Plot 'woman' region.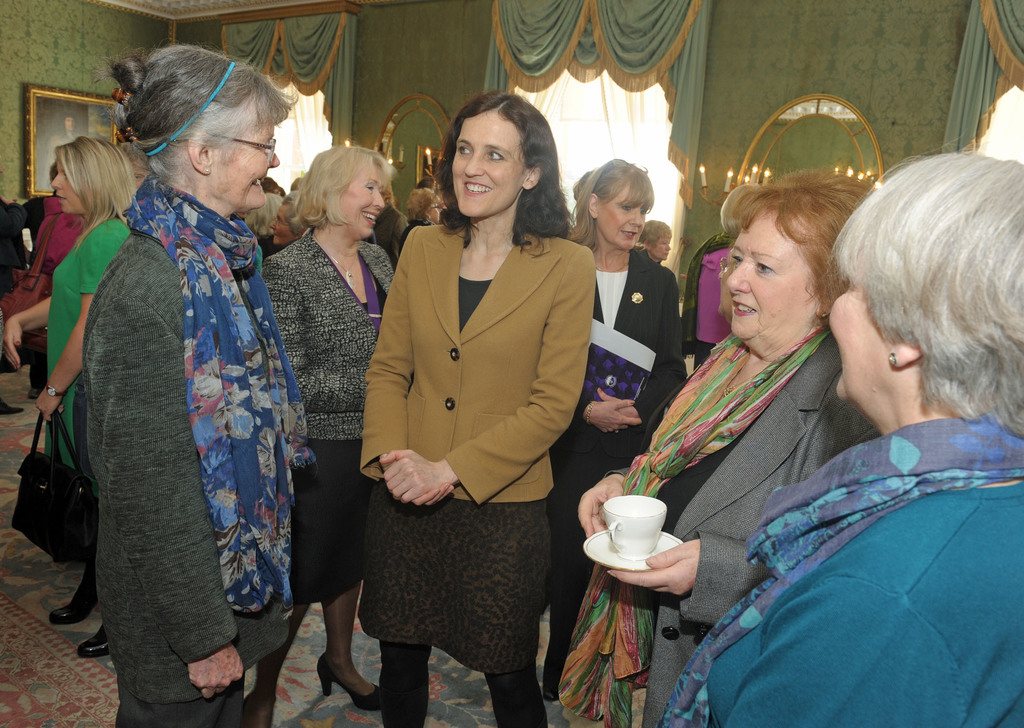
Plotted at bbox=[641, 222, 673, 264].
